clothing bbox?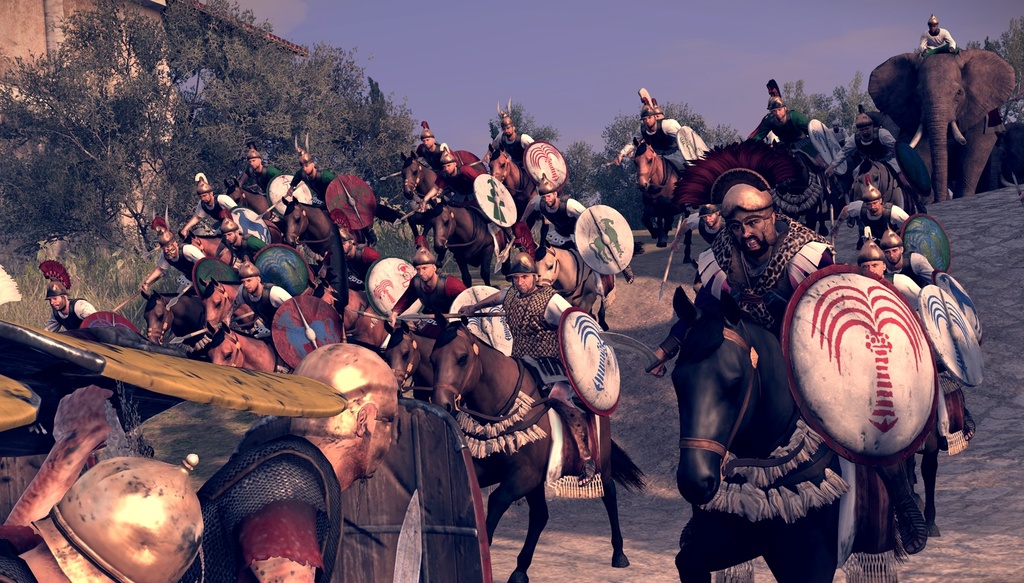
(left=215, top=272, right=282, bottom=331)
